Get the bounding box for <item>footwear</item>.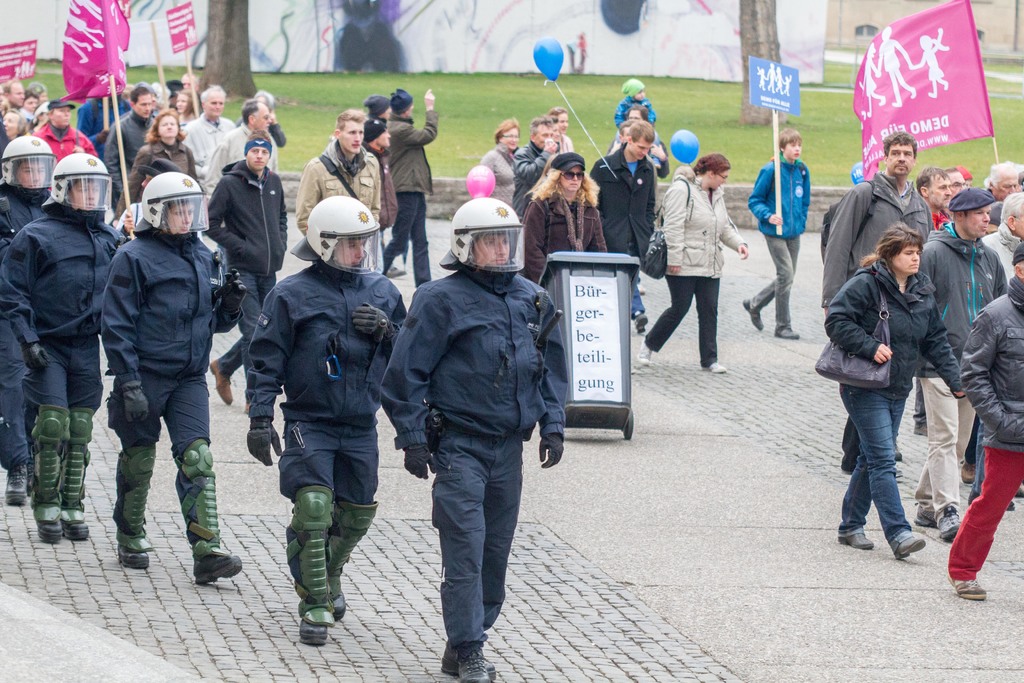
[301,620,326,648].
